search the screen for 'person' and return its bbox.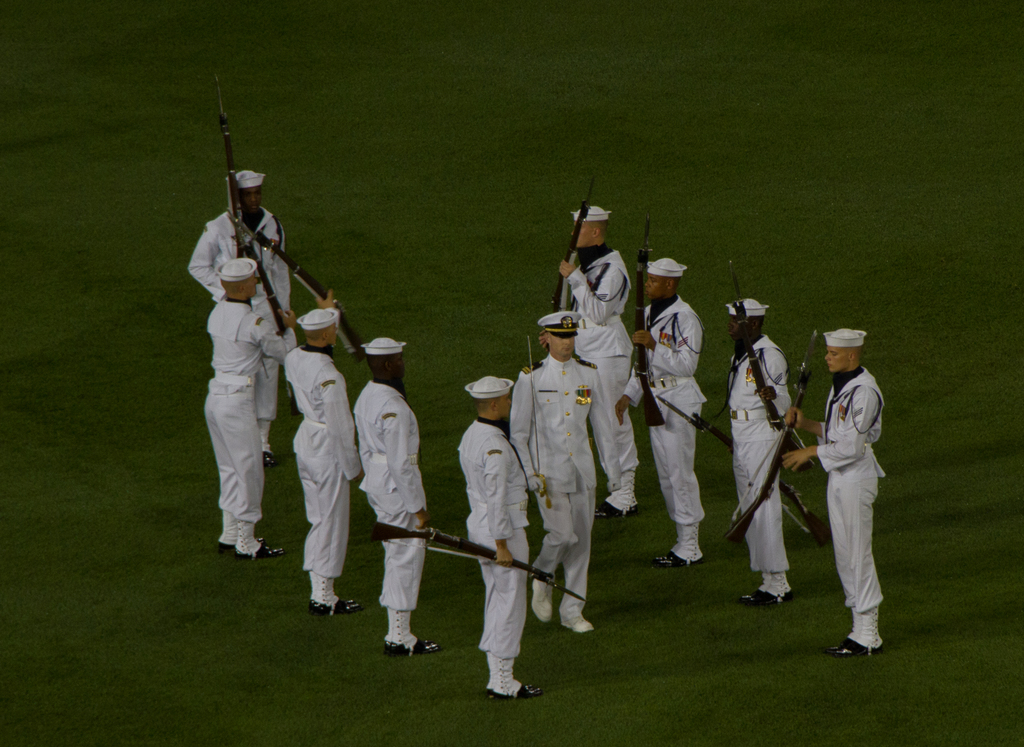
Found: bbox=(197, 250, 339, 572).
